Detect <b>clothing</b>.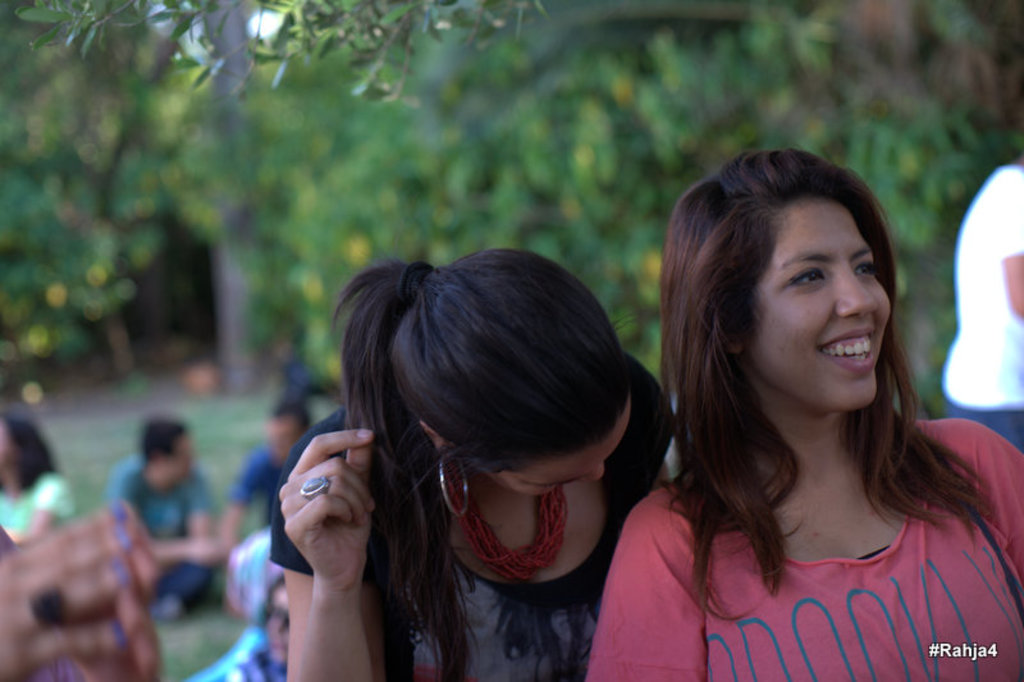
Detected at region(88, 450, 211, 596).
